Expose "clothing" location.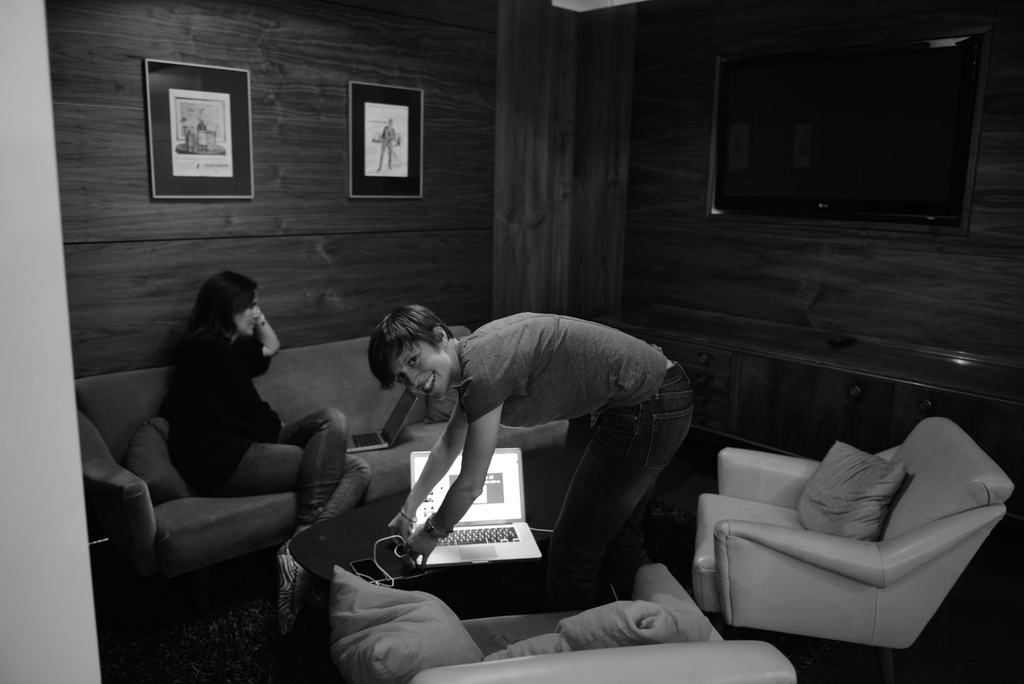
Exposed at 167 327 372 535.
